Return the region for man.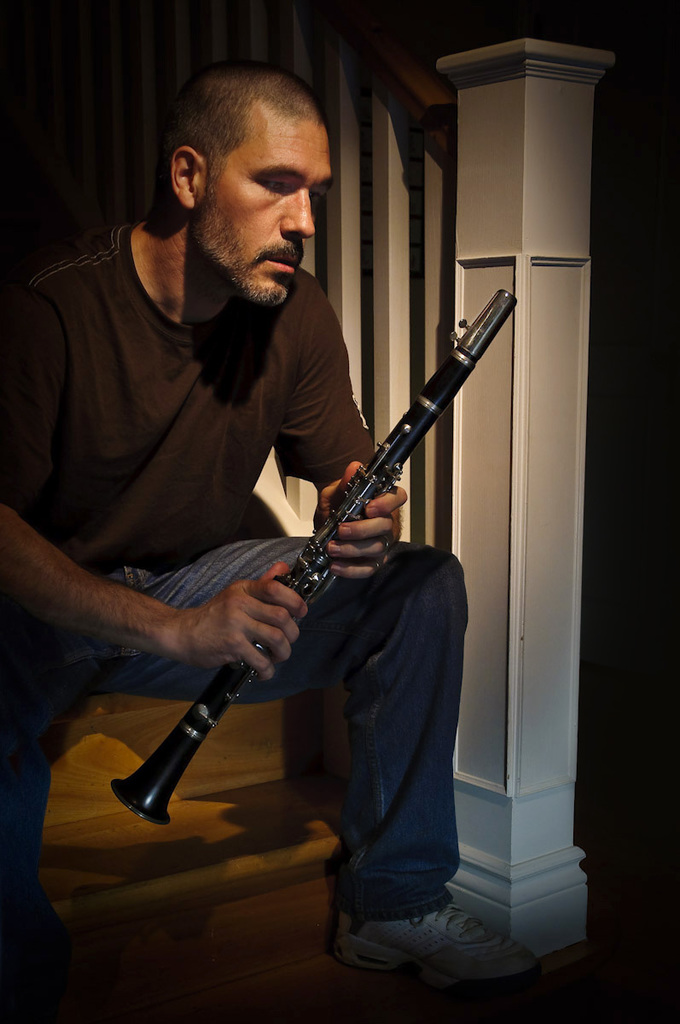
box=[95, 108, 511, 882].
